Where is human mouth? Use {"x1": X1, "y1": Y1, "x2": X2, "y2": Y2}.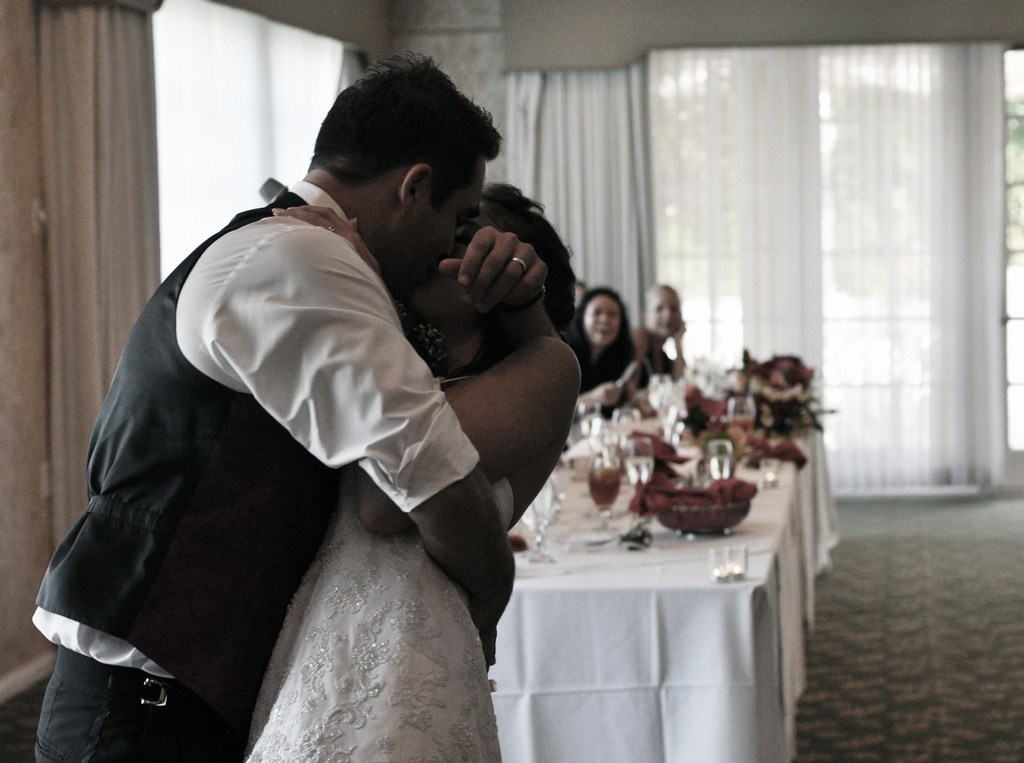
{"x1": 589, "y1": 323, "x2": 615, "y2": 340}.
